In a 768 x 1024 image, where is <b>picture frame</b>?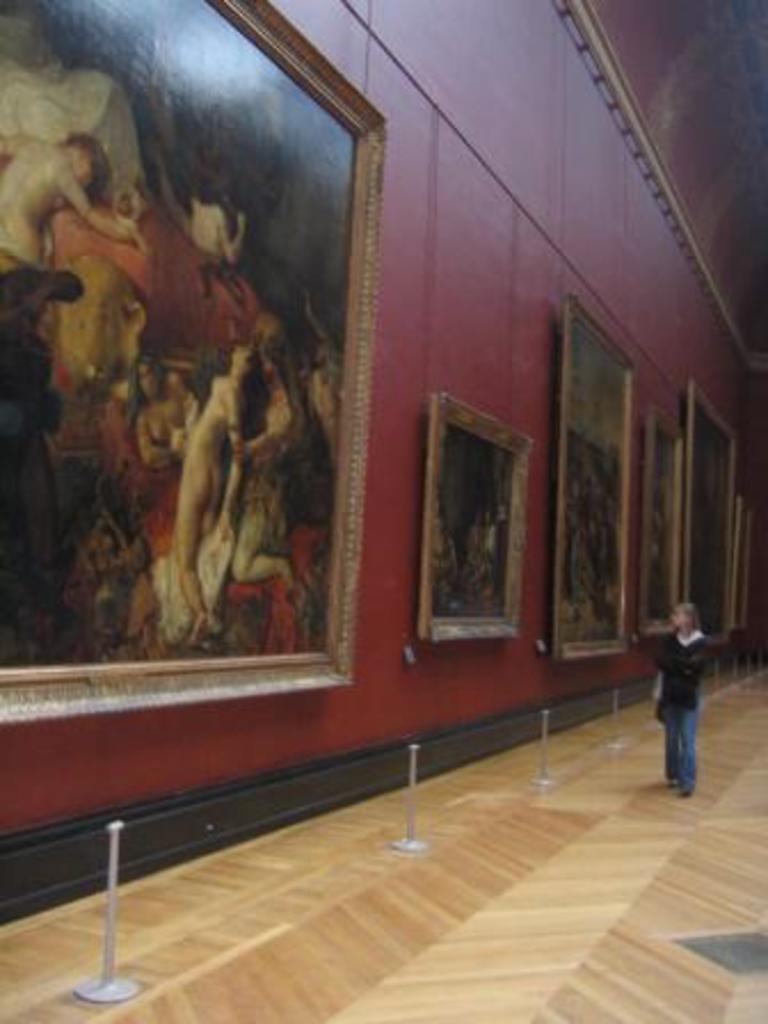
bbox=[757, 434, 766, 649].
